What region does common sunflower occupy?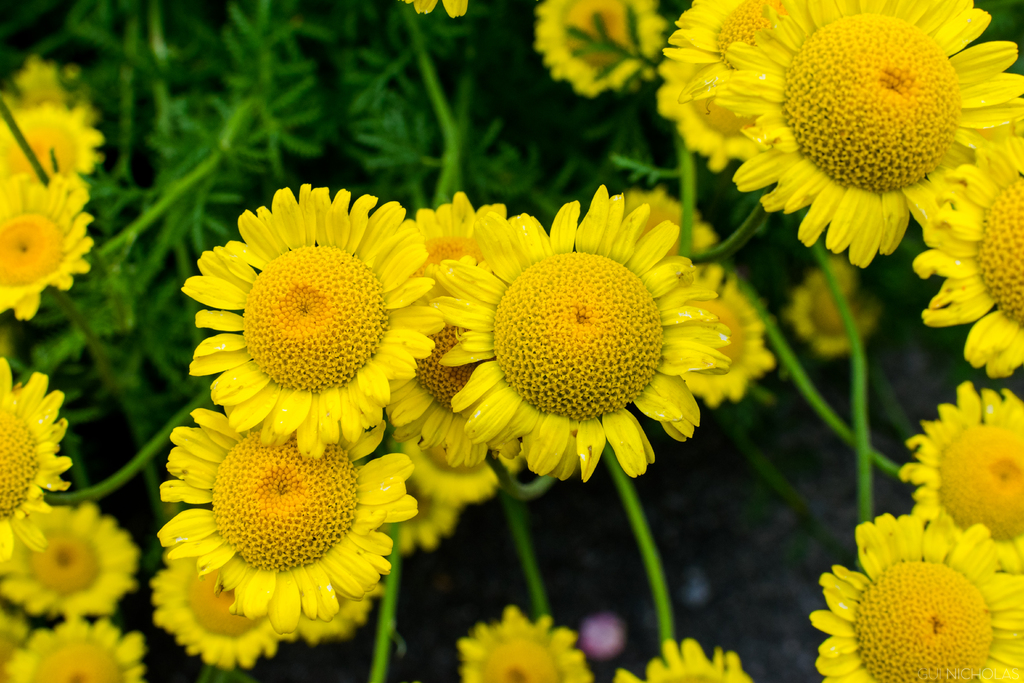
(x1=614, y1=636, x2=749, y2=682).
